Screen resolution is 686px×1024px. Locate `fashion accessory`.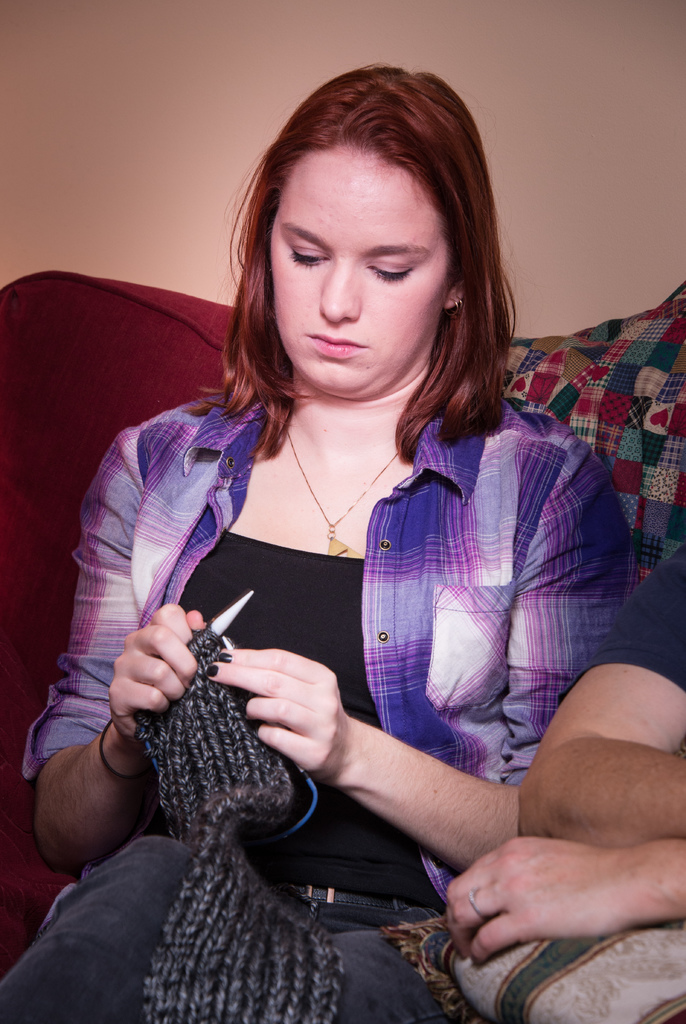
select_region(270, 879, 419, 914).
